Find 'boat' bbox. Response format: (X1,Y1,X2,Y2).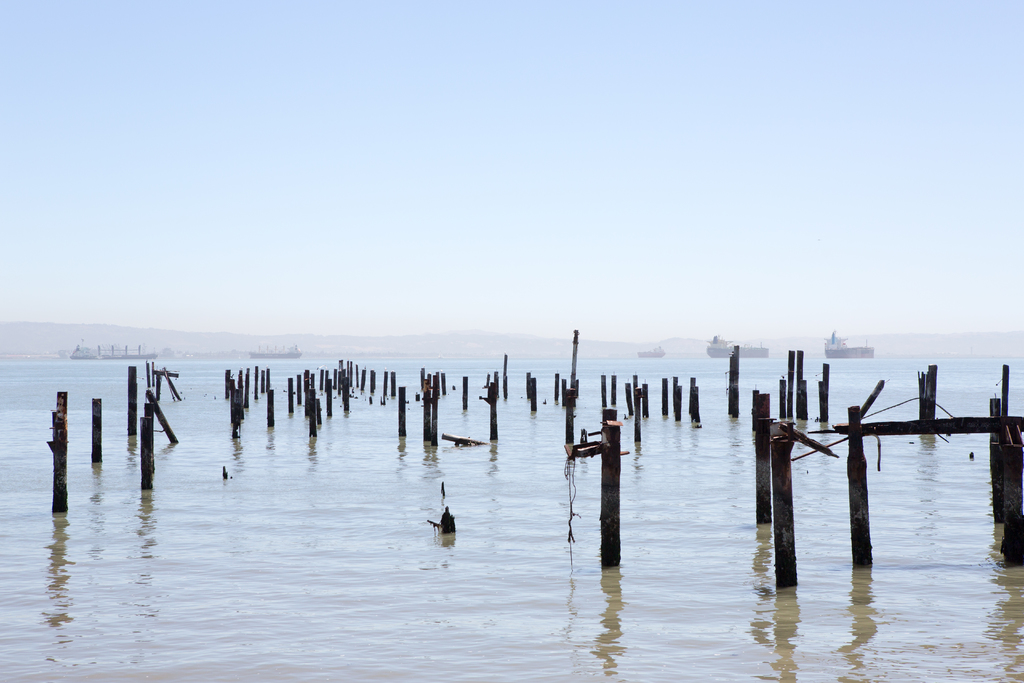
(635,343,668,361).
